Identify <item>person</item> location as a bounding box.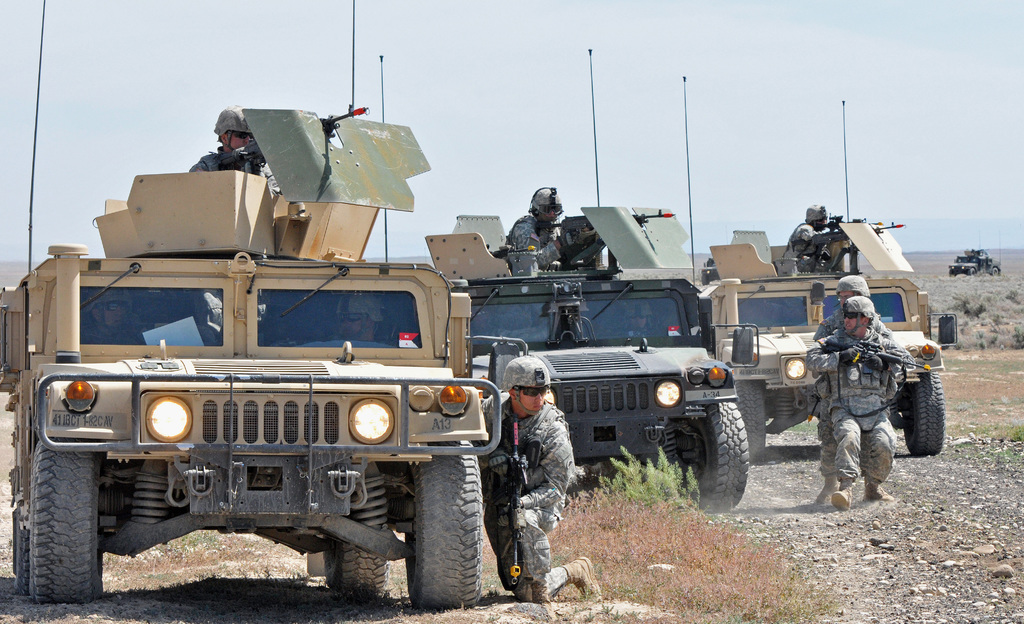
190 110 276 198.
